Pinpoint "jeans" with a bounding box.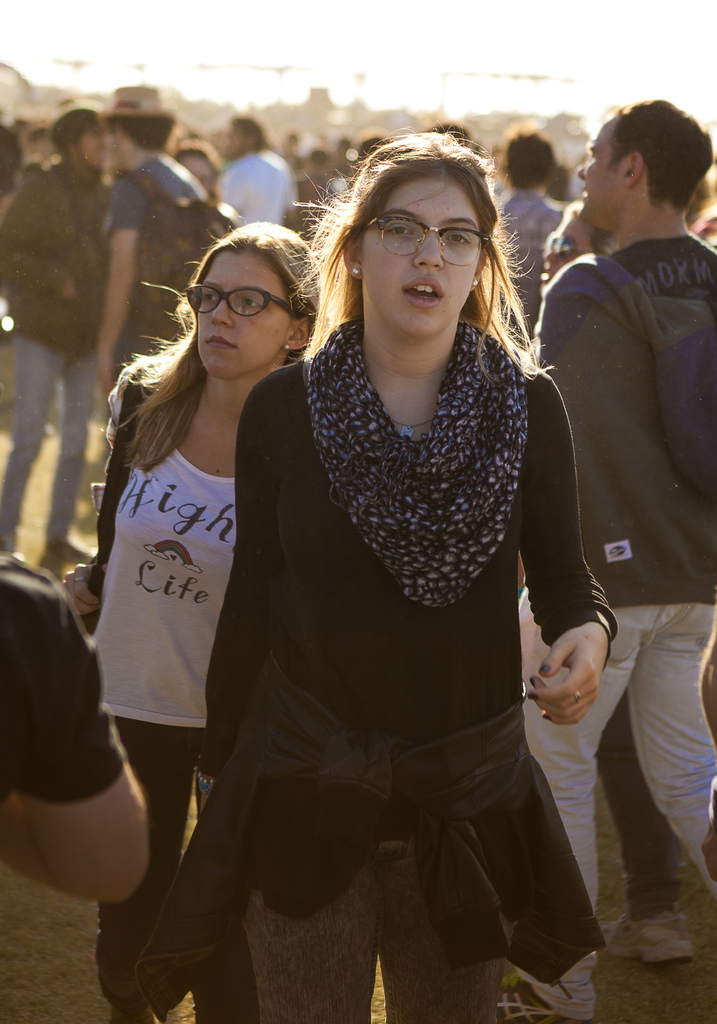
detection(0, 333, 95, 545).
